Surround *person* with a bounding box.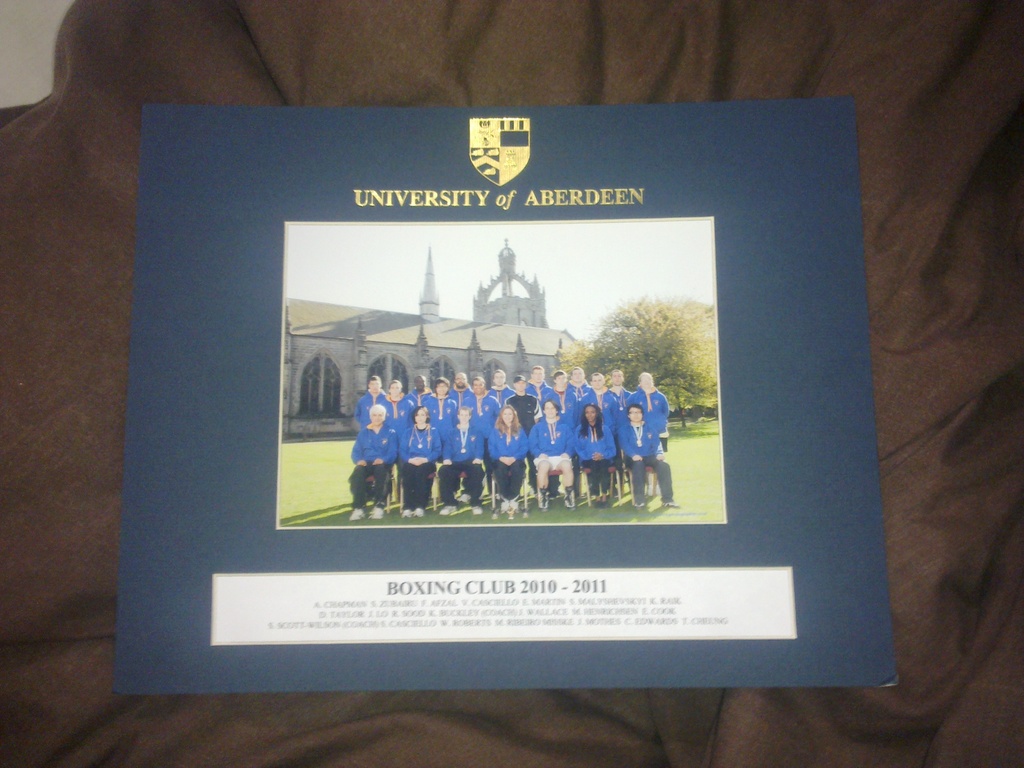
(x1=470, y1=374, x2=502, y2=443).
